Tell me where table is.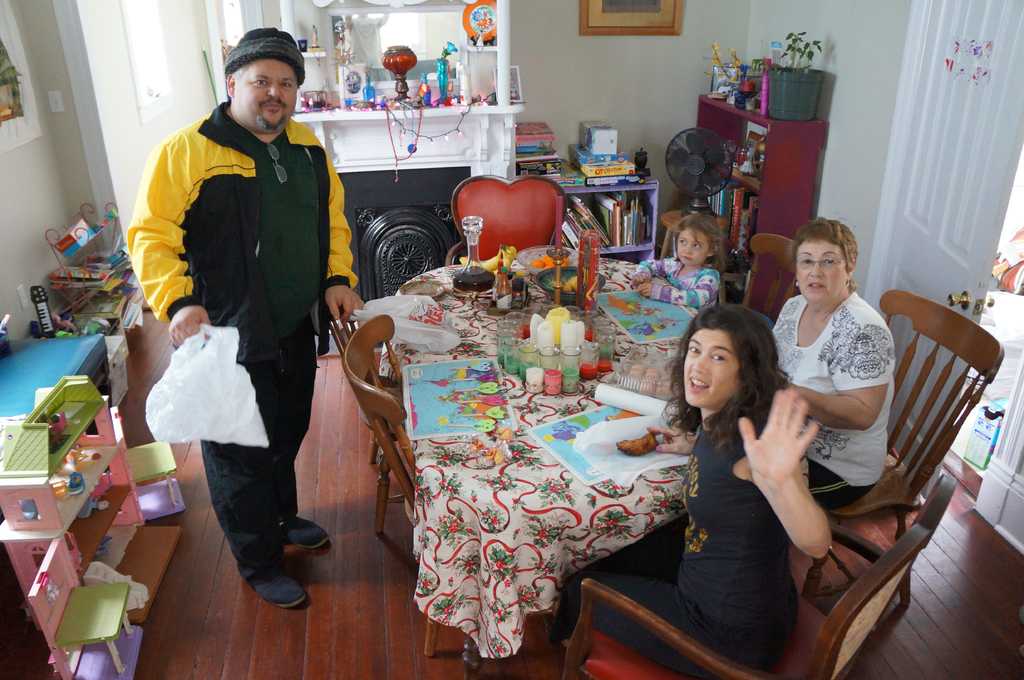
table is at x1=358, y1=253, x2=706, y2=679.
